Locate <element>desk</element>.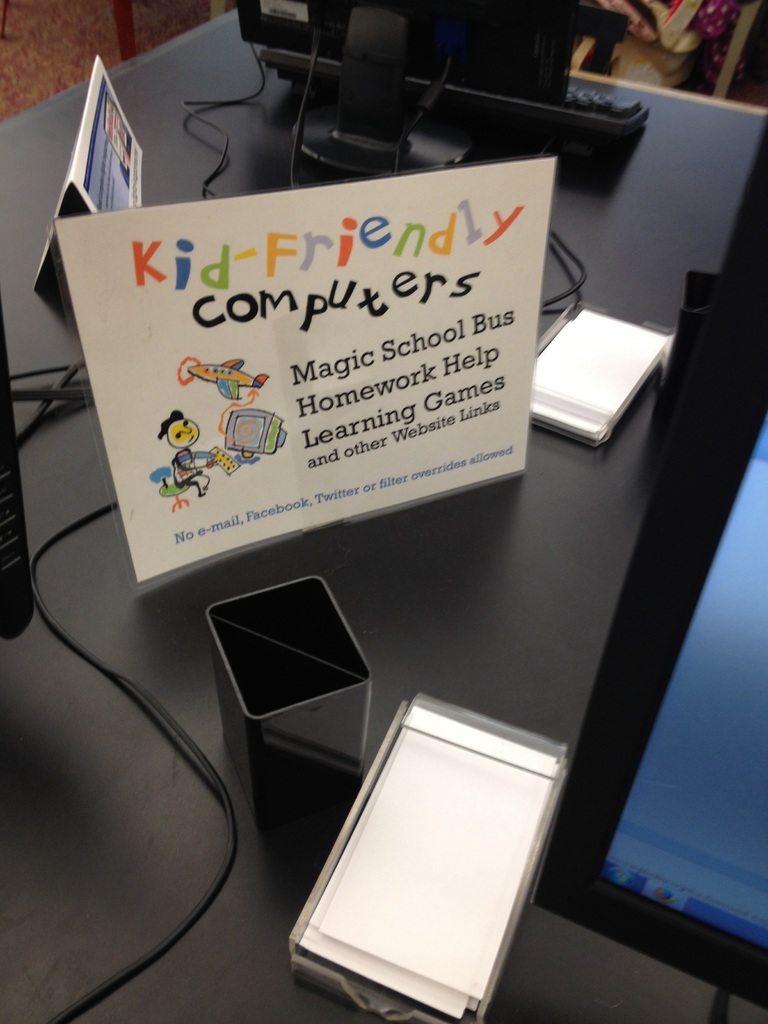
Bounding box: [0,0,767,1022].
